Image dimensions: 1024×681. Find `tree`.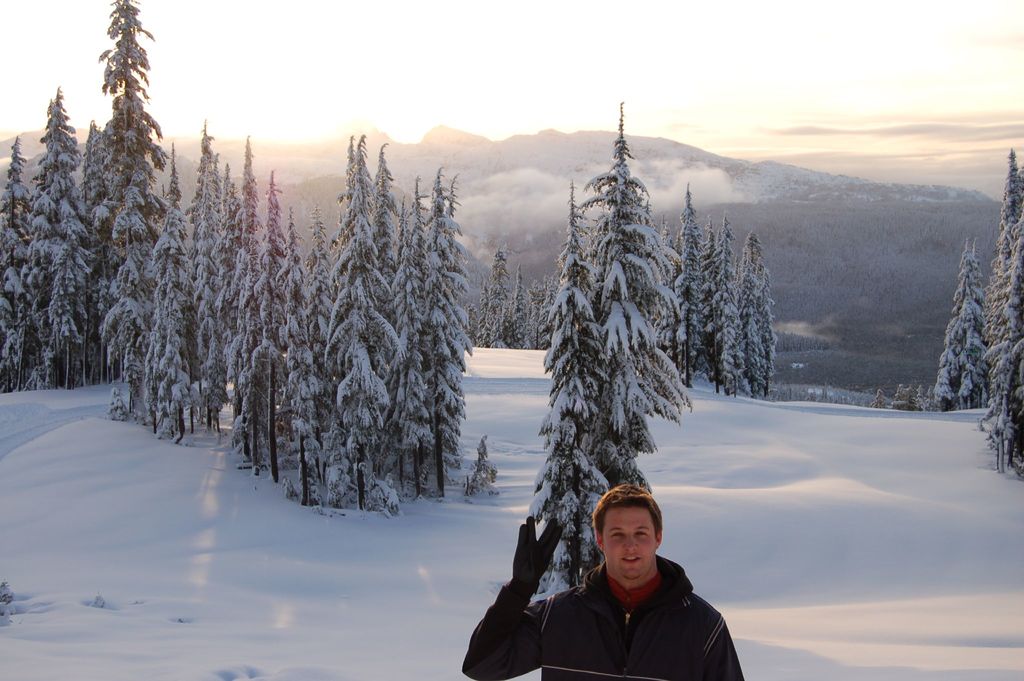
935,244,993,413.
